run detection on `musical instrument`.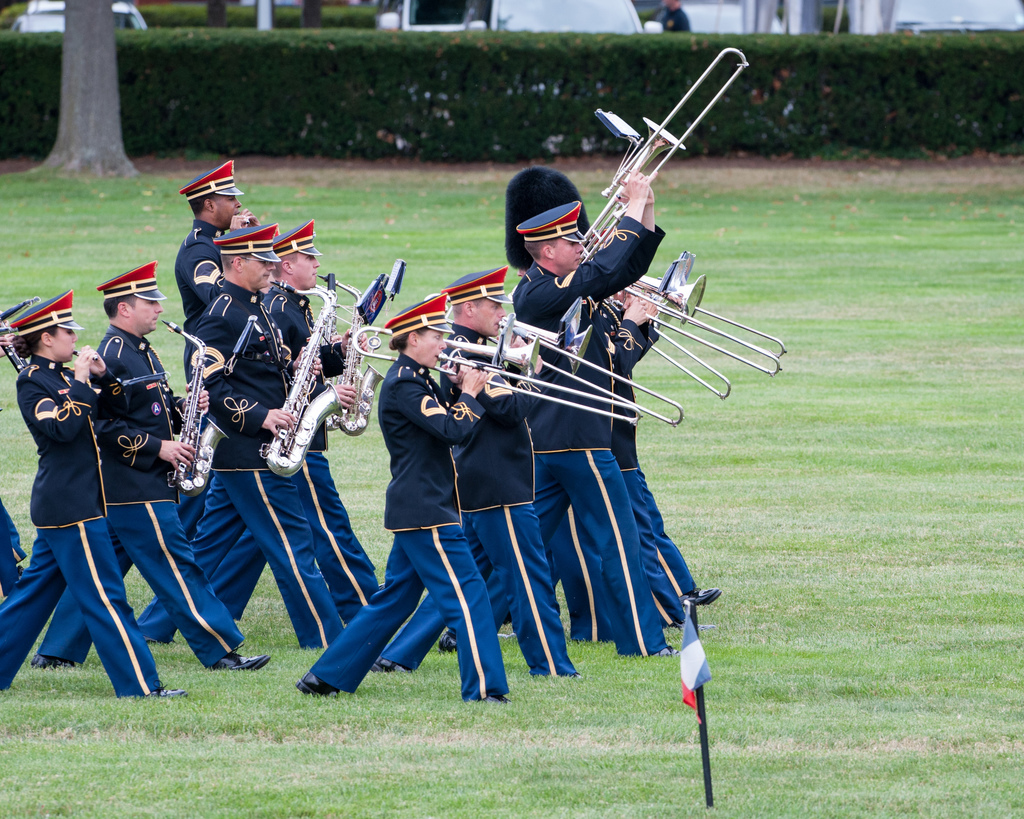
Result: [left=604, top=298, right=734, bottom=399].
